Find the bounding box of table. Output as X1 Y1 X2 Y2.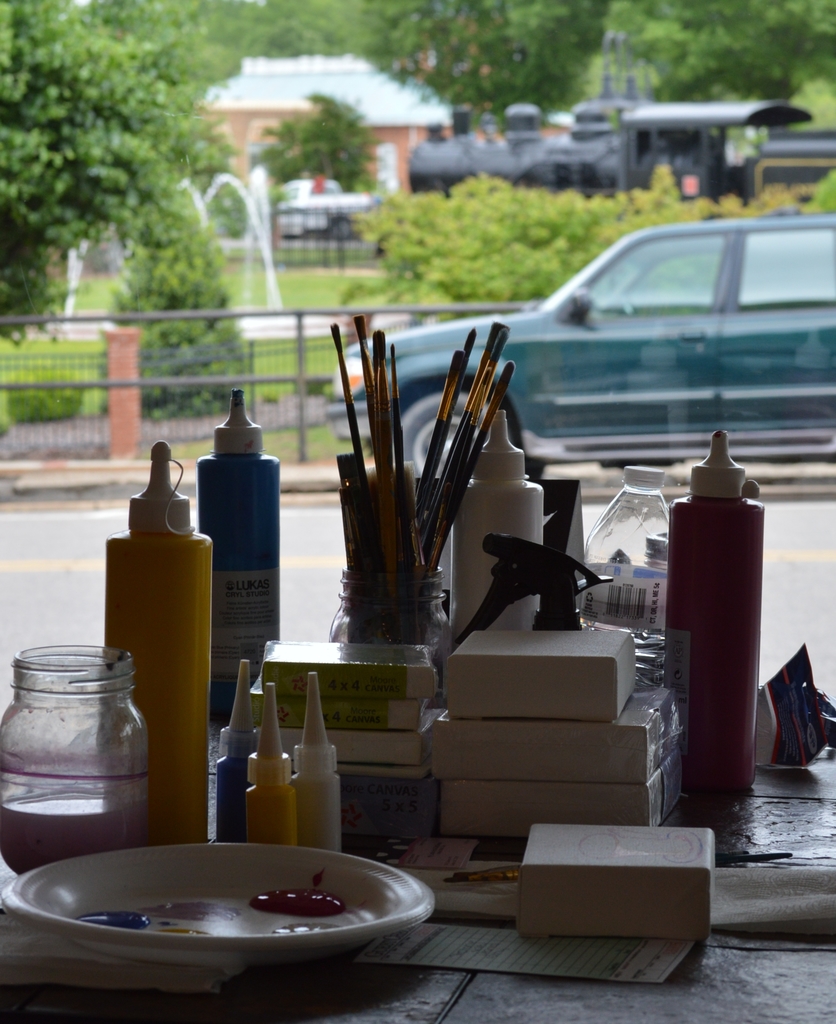
0 717 835 1023.
